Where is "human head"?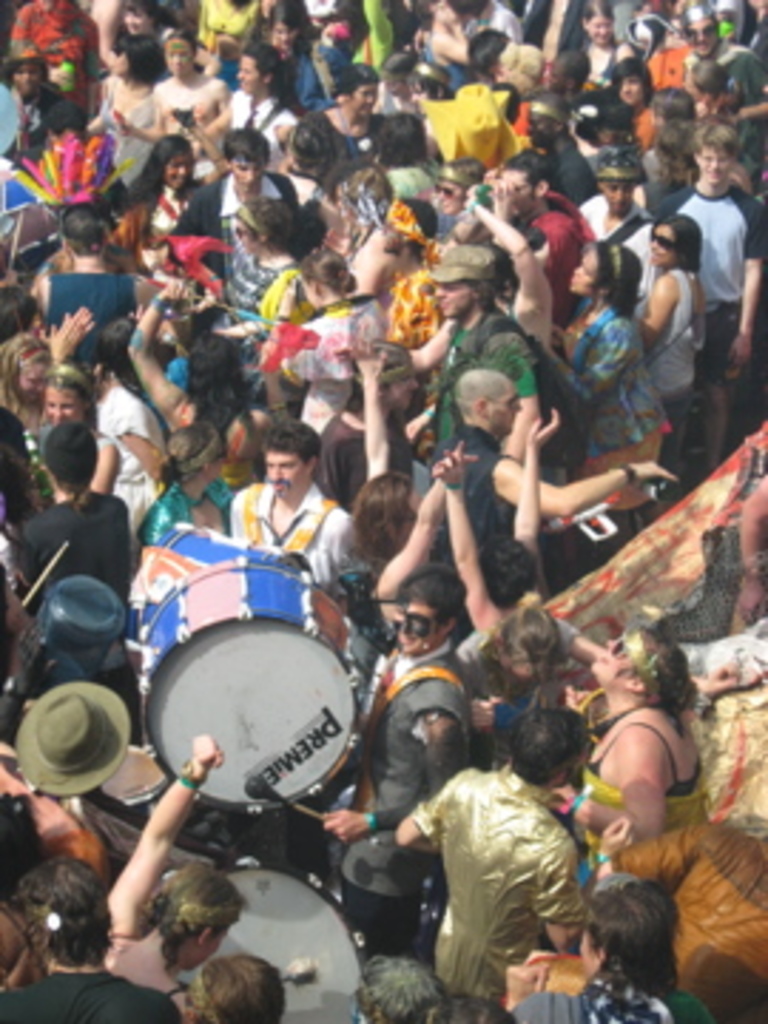
l=455, t=370, r=523, b=435.
